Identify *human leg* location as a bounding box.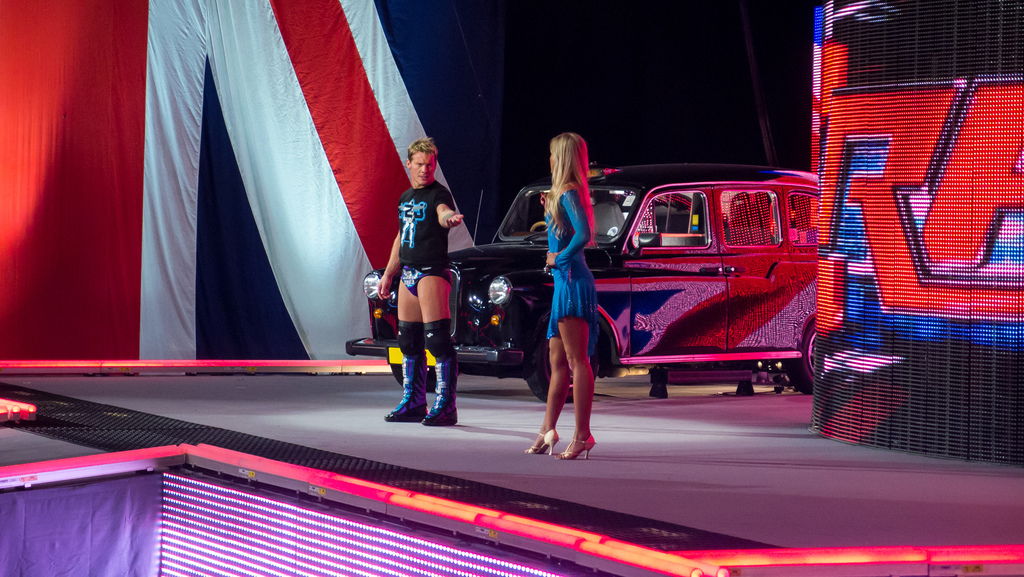
bbox=[524, 279, 593, 462].
